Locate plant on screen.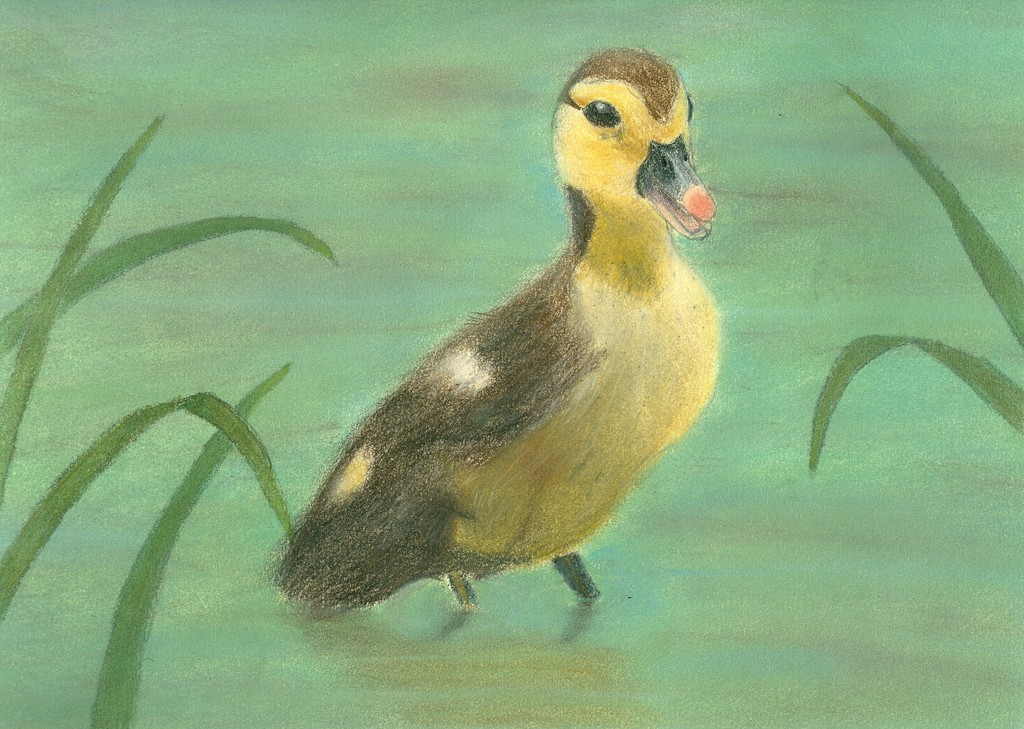
On screen at bbox=(0, 110, 170, 505).
